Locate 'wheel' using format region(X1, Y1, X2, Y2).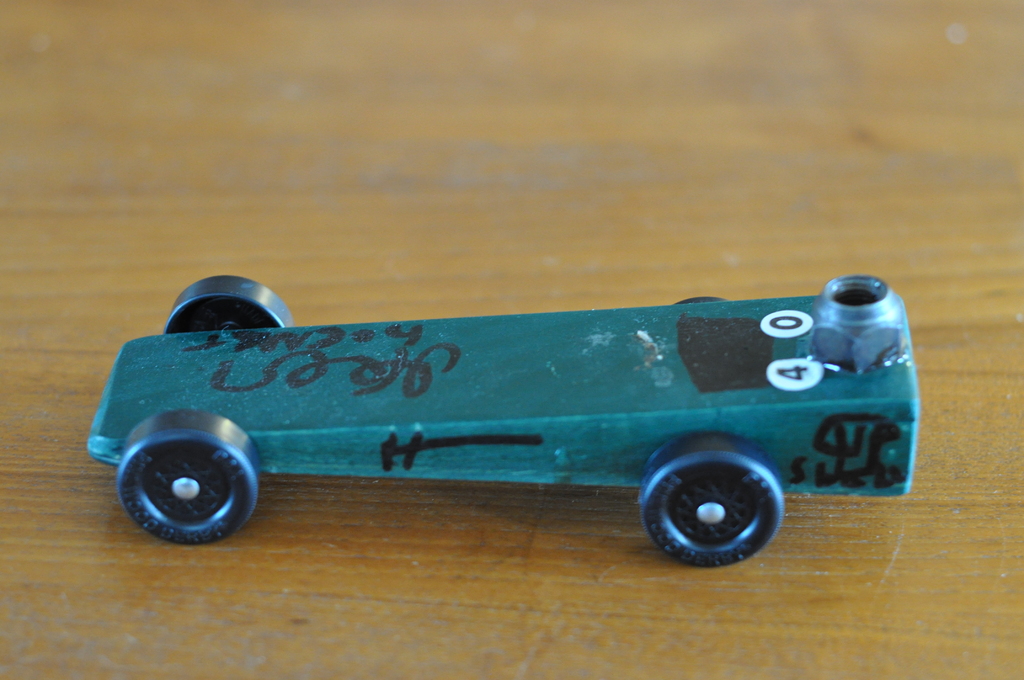
region(633, 441, 798, 567).
